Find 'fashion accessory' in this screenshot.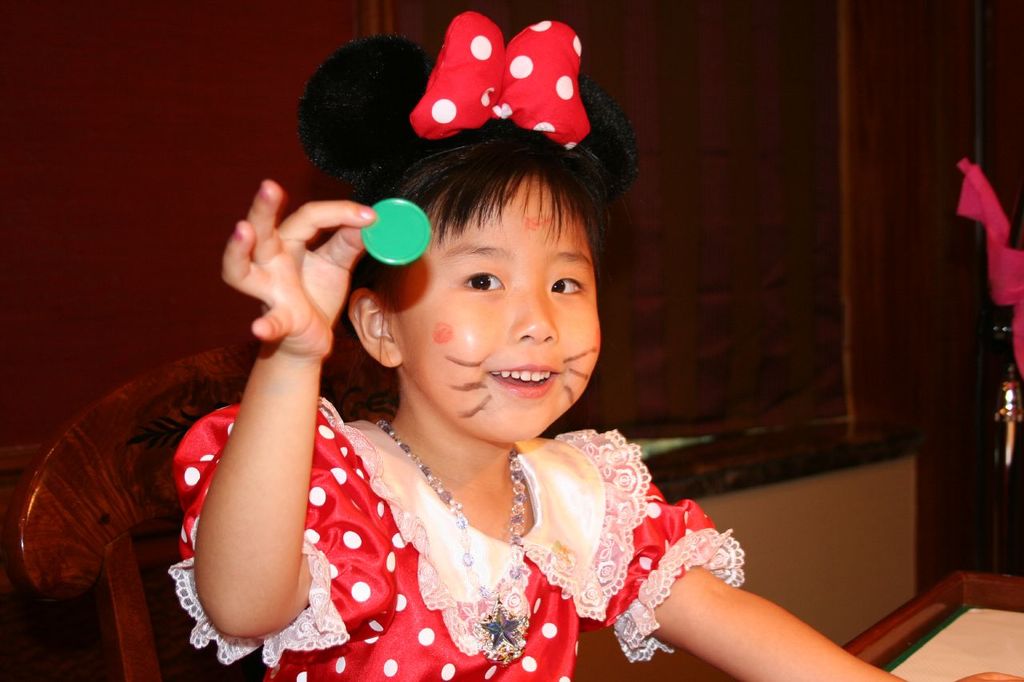
The bounding box for 'fashion accessory' is bbox(414, 11, 589, 153).
